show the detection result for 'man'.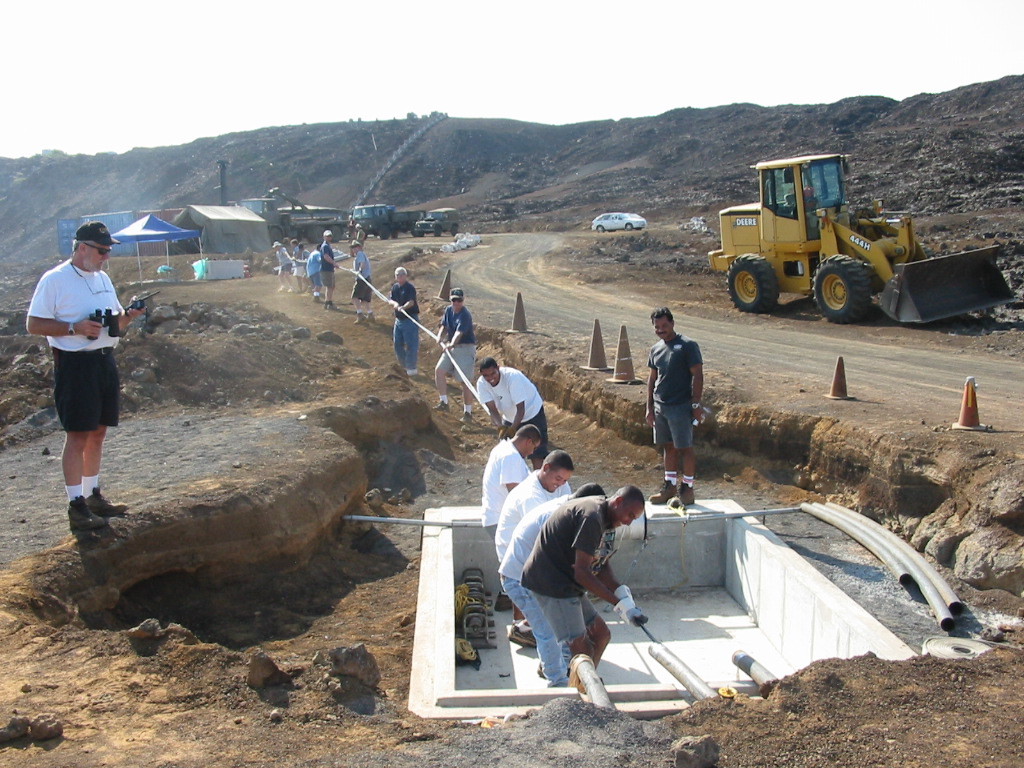
[left=471, top=359, right=551, bottom=447].
